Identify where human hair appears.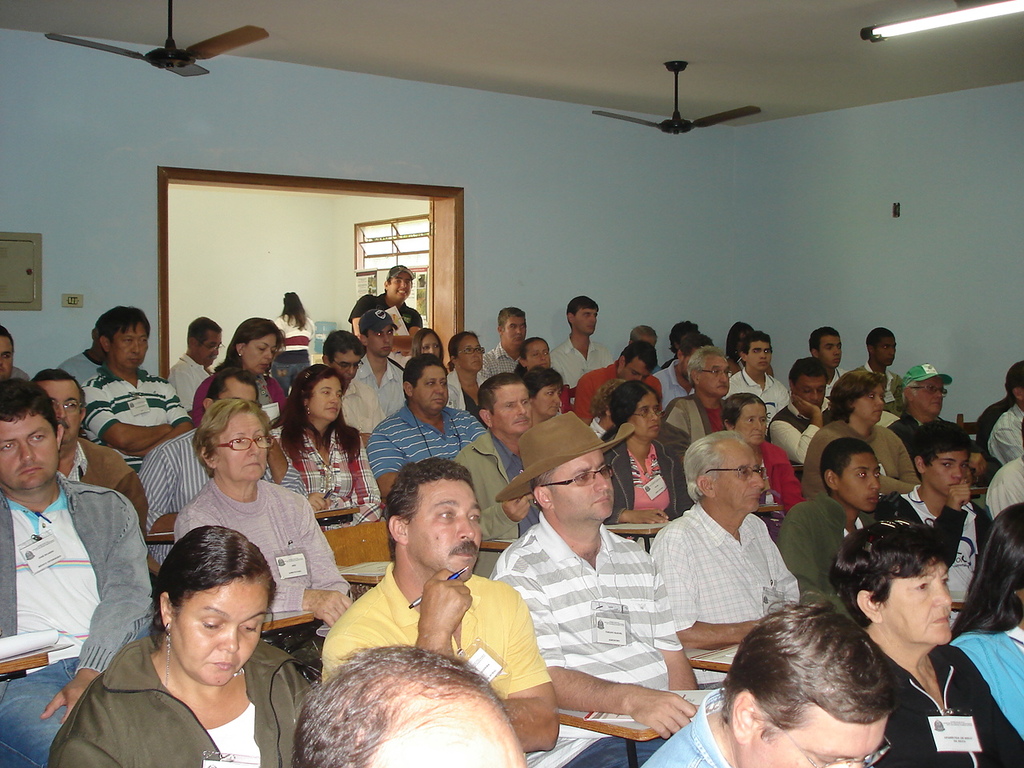
Appears at <region>600, 379, 658, 442</region>.
